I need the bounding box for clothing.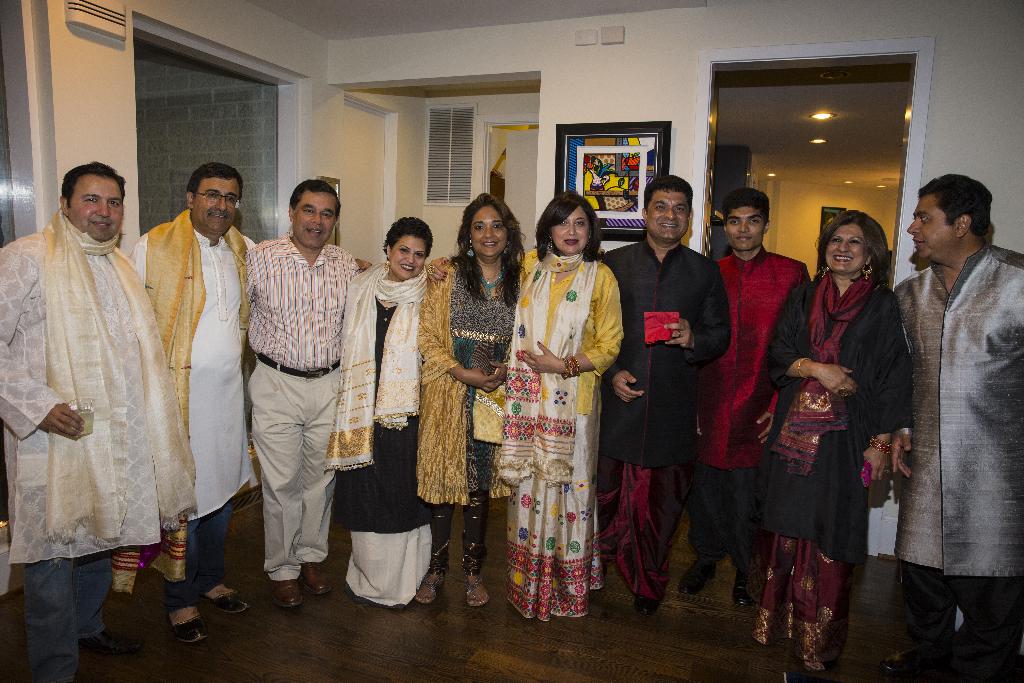
Here it is: detection(0, 212, 193, 682).
